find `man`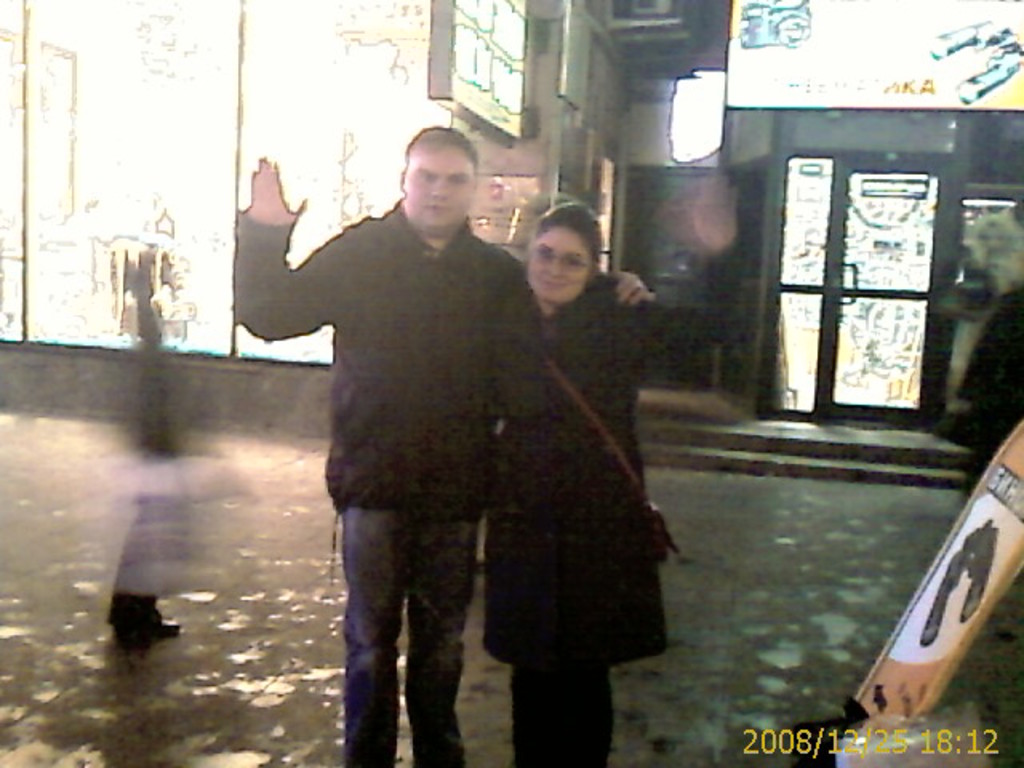
BBox(237, 130, 654, 766)
